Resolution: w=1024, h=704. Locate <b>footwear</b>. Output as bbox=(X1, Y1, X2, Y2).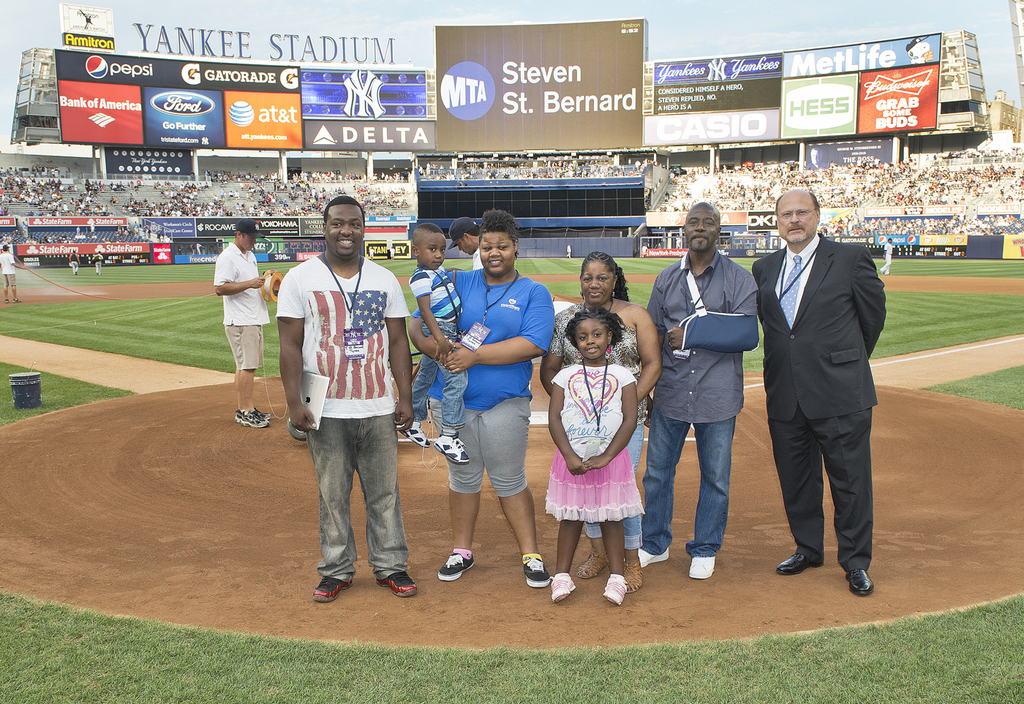
bbox=(848, 571, 872, 594).
